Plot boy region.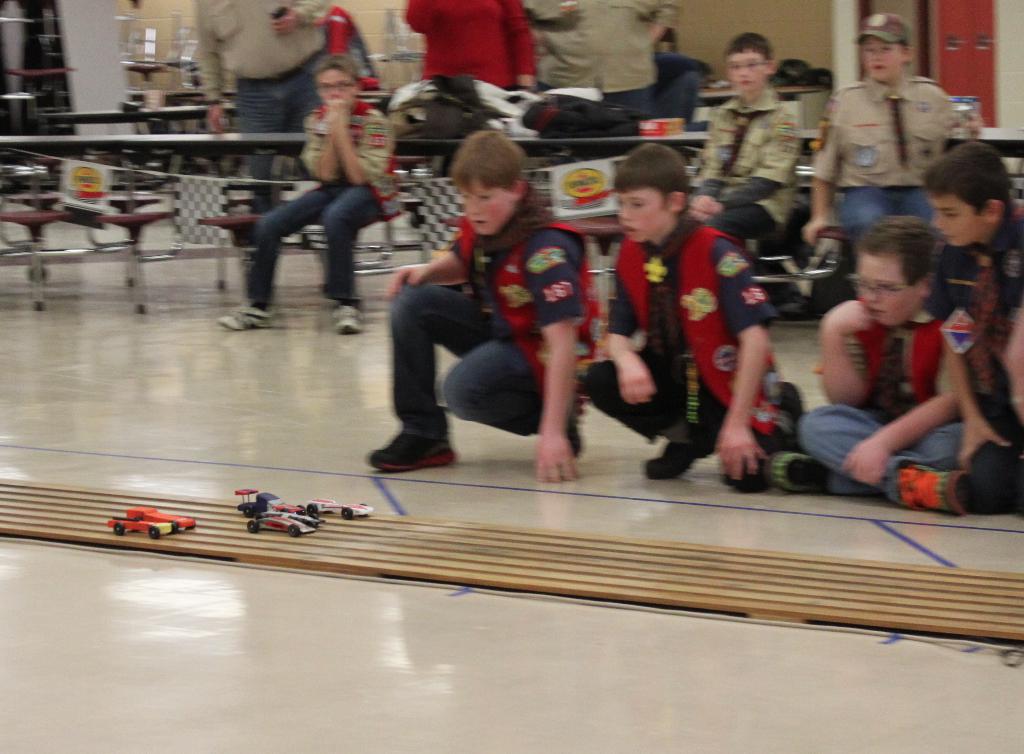
Plotted at [368,126,600,481].
